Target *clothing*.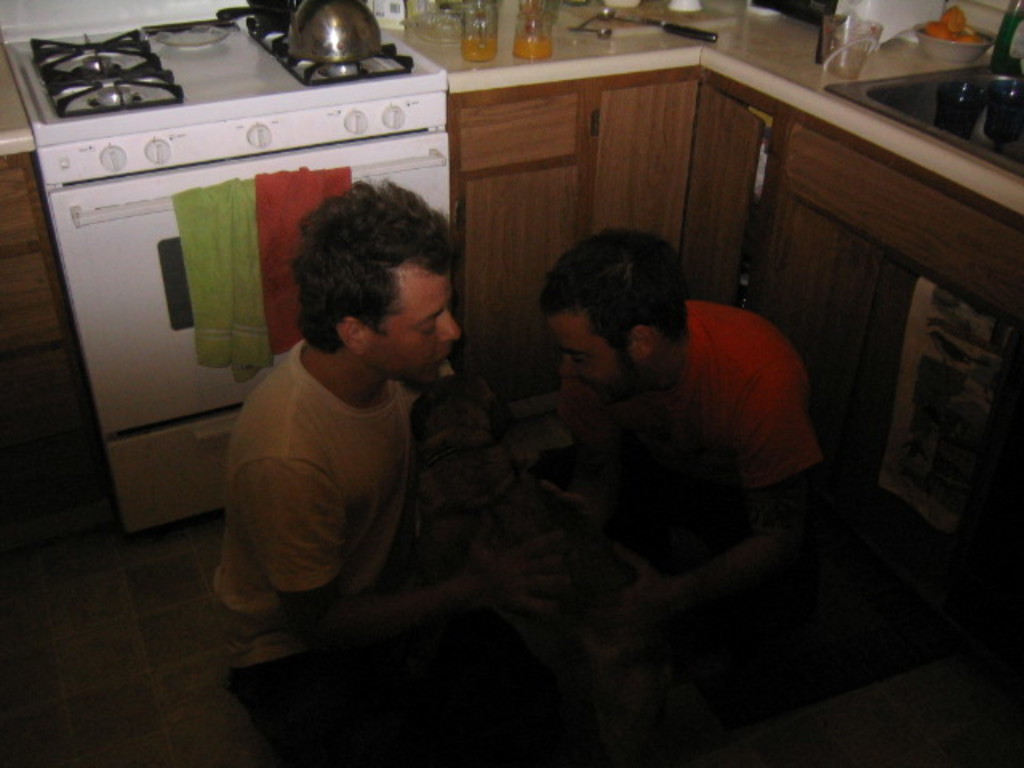
Target region: {"x1": 197, "y1": 277, "x2": 482, "y2": 651}.
